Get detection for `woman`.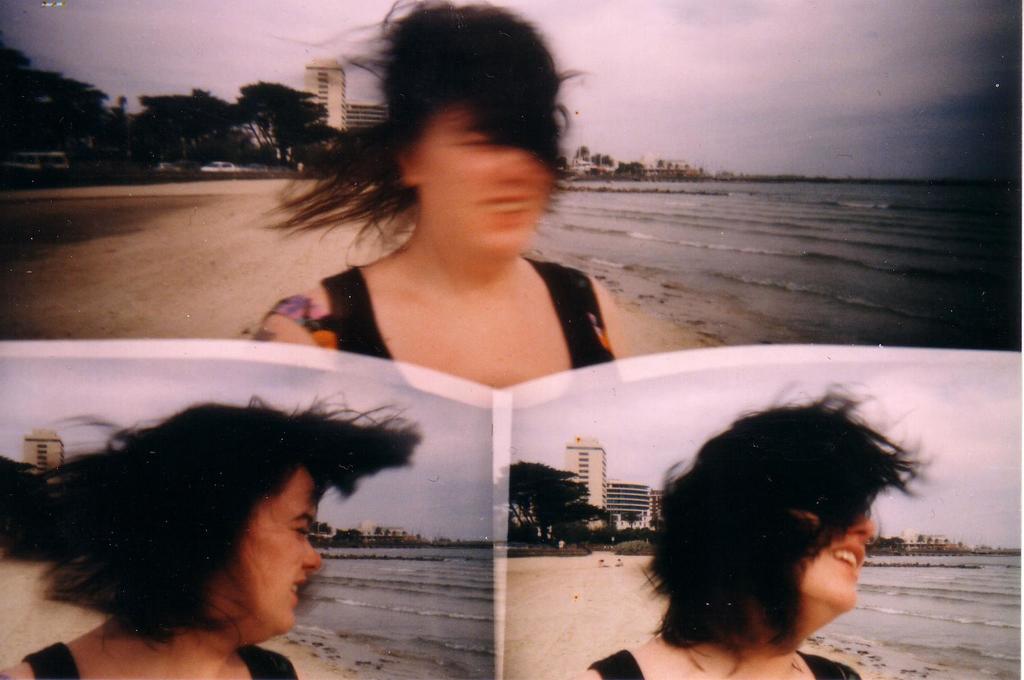
Detection: left=244, top=0, right=627, bottom=399.
